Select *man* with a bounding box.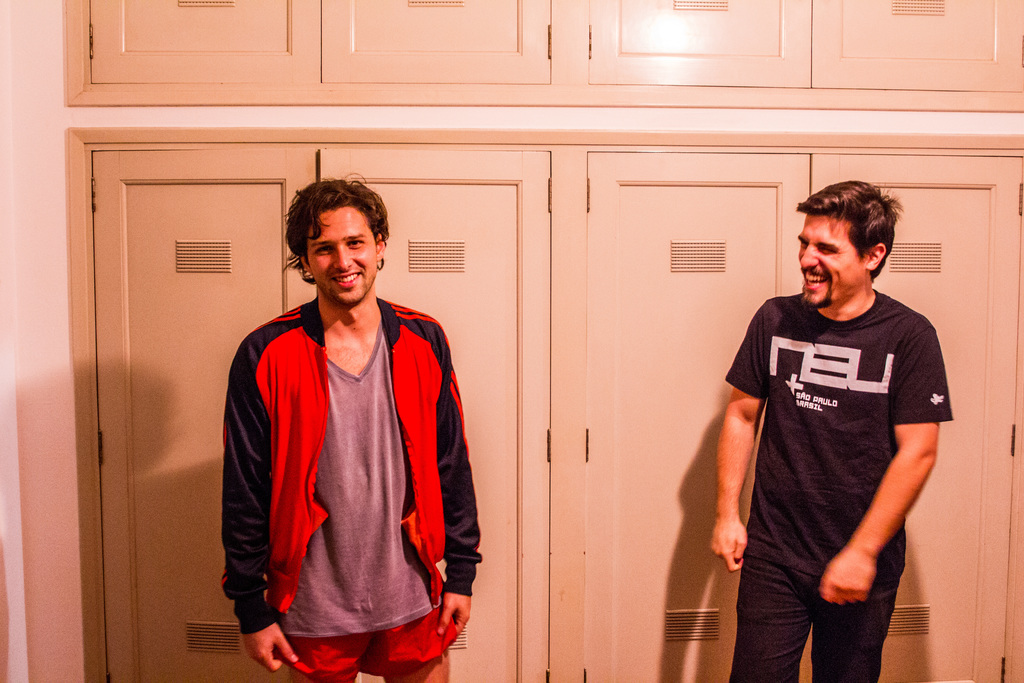
x1=710 y1=182 x2=955 y2=682.
